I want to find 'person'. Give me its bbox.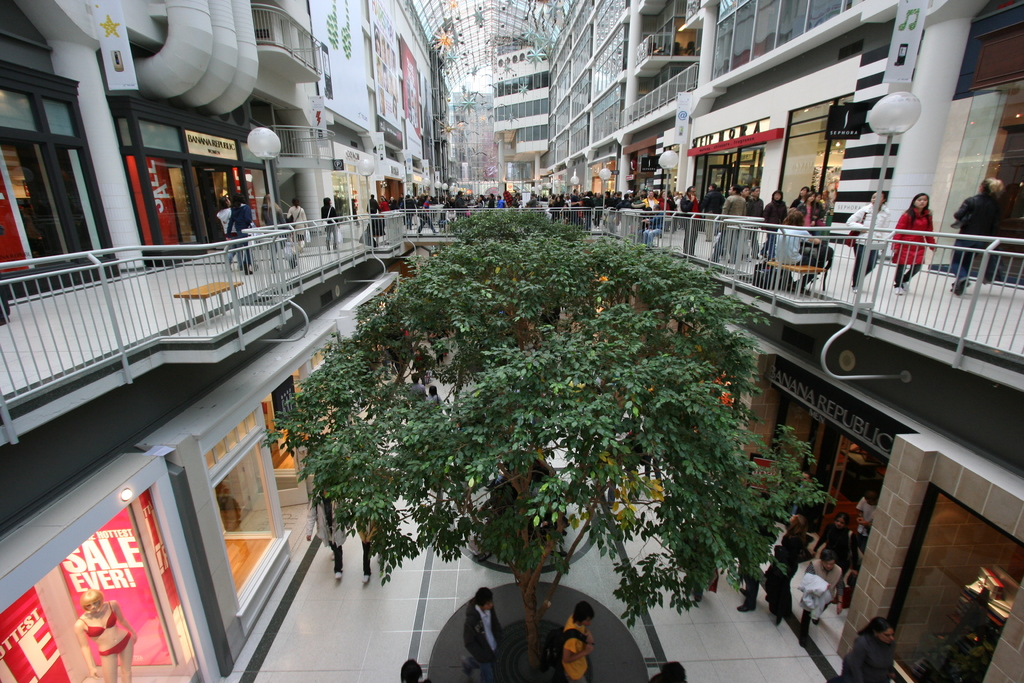
box(364, 192, 376, 215).
